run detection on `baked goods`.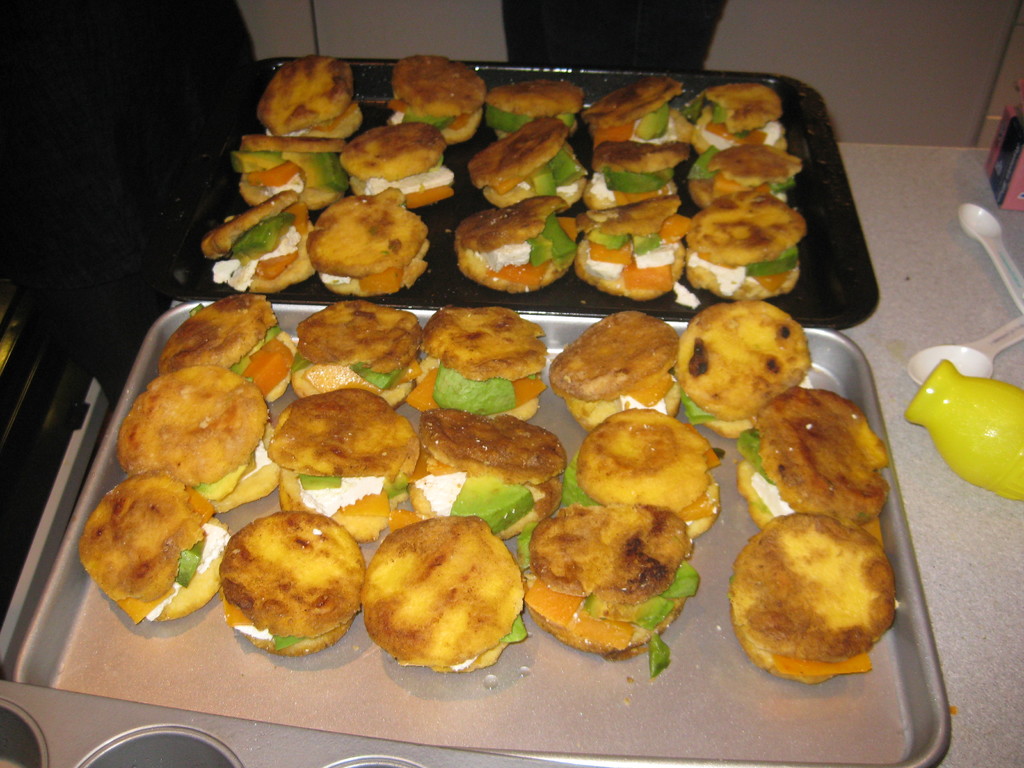
Result: [727, 509, 901, 671].
